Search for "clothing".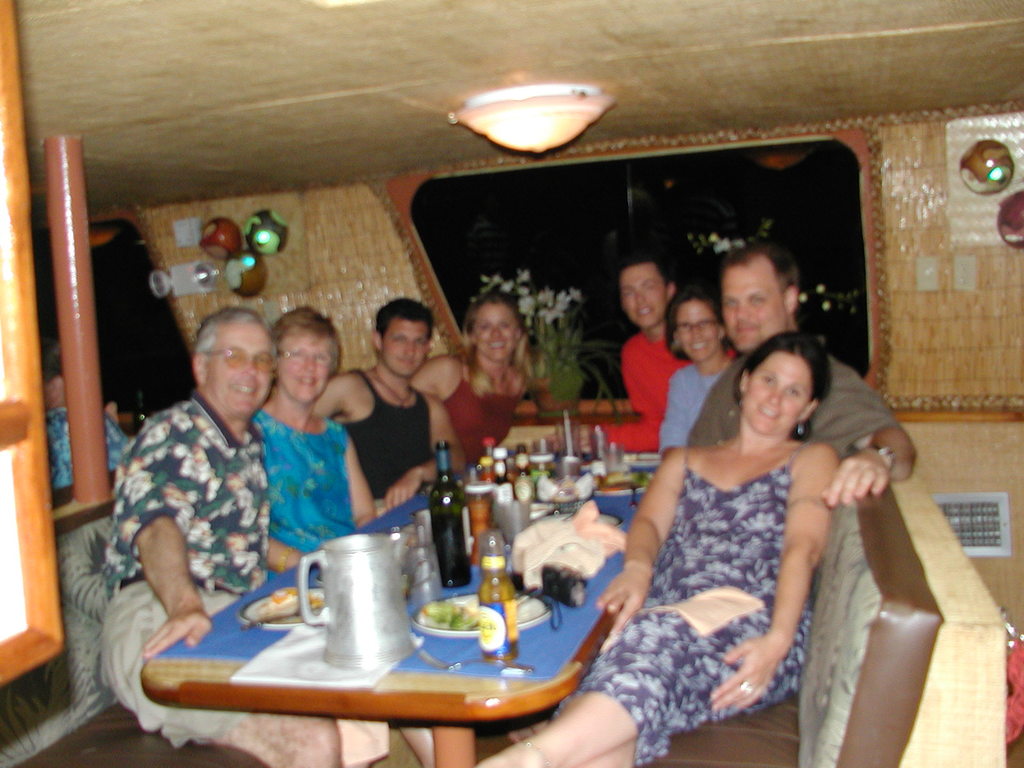
Found at left=662, top=364, right=726, bottom=454.
